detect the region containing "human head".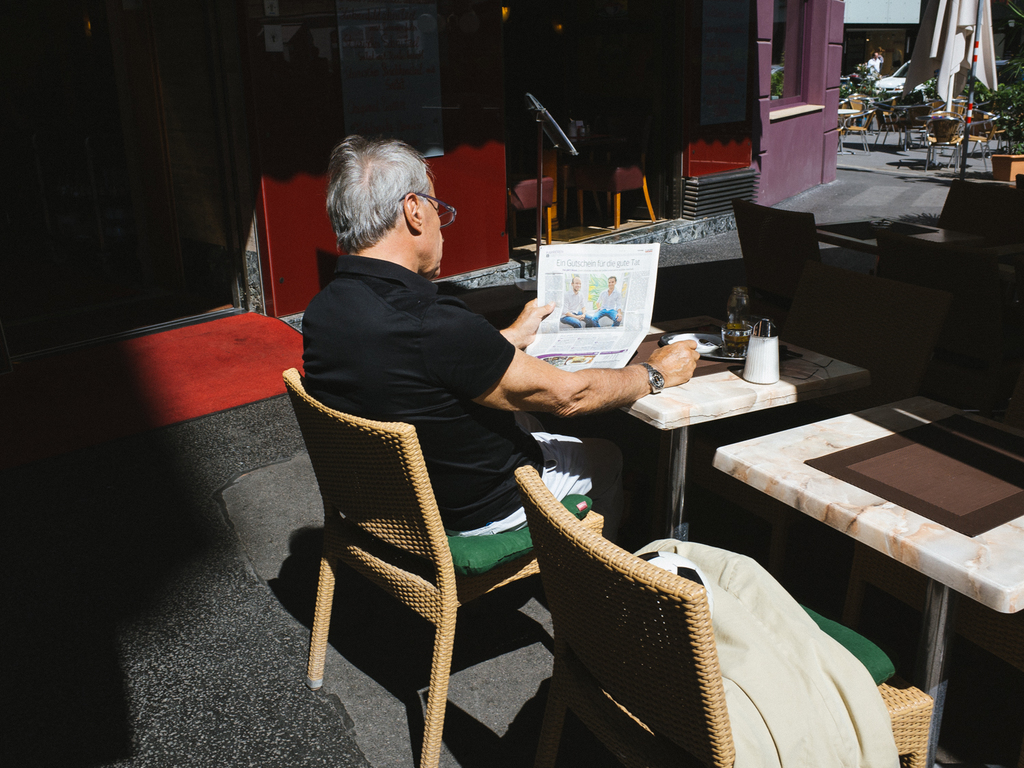
(324,133,456,272).
